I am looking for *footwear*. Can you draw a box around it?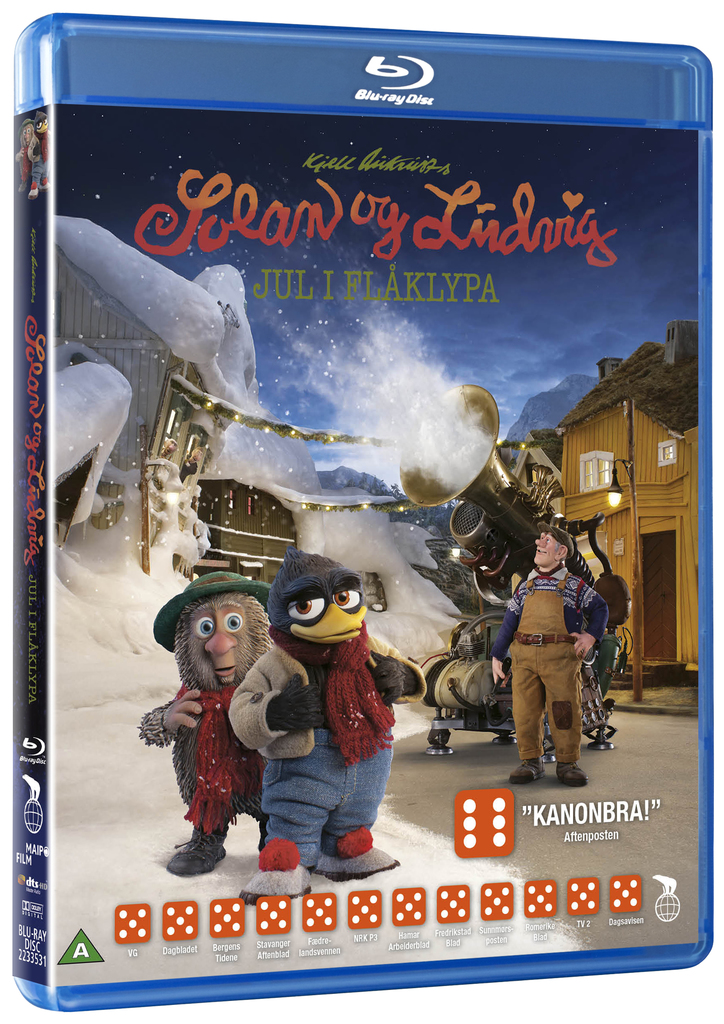
Sure, the bounding box is 239/865/312/906.
